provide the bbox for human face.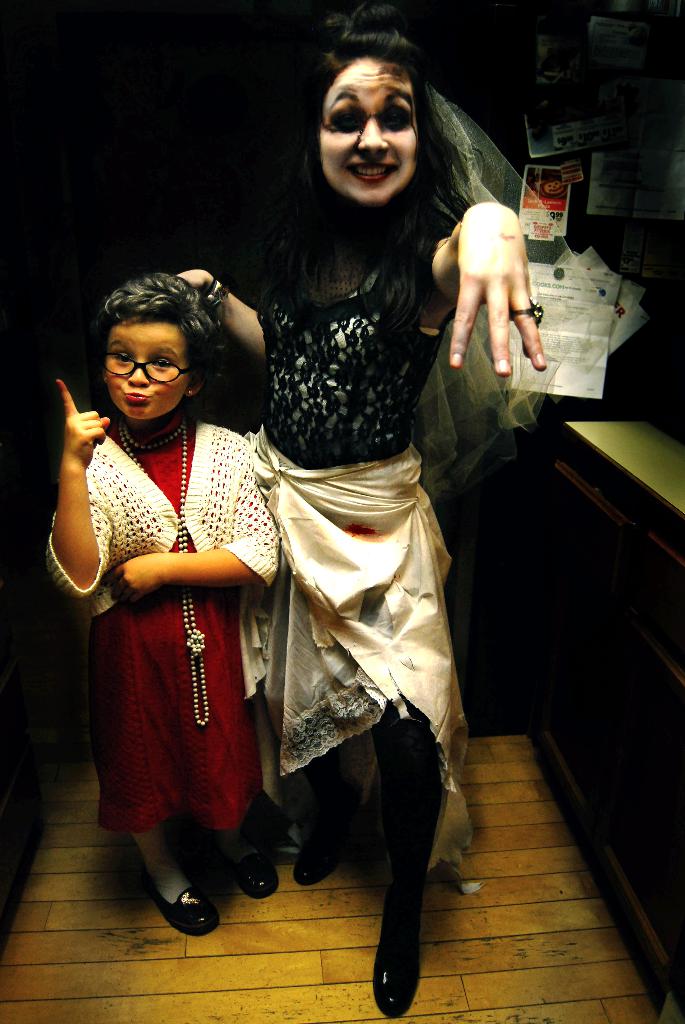
rect(98, 323, 198, 428).
